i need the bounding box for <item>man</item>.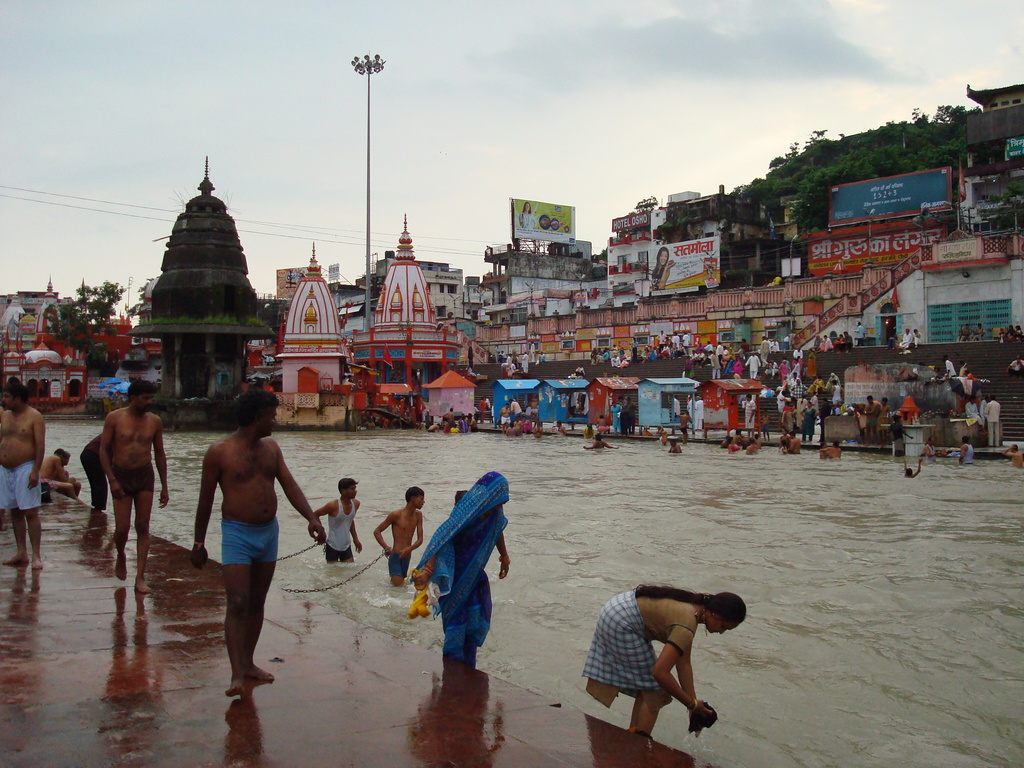
Here it is: detection(513, 400, 520, 415).
